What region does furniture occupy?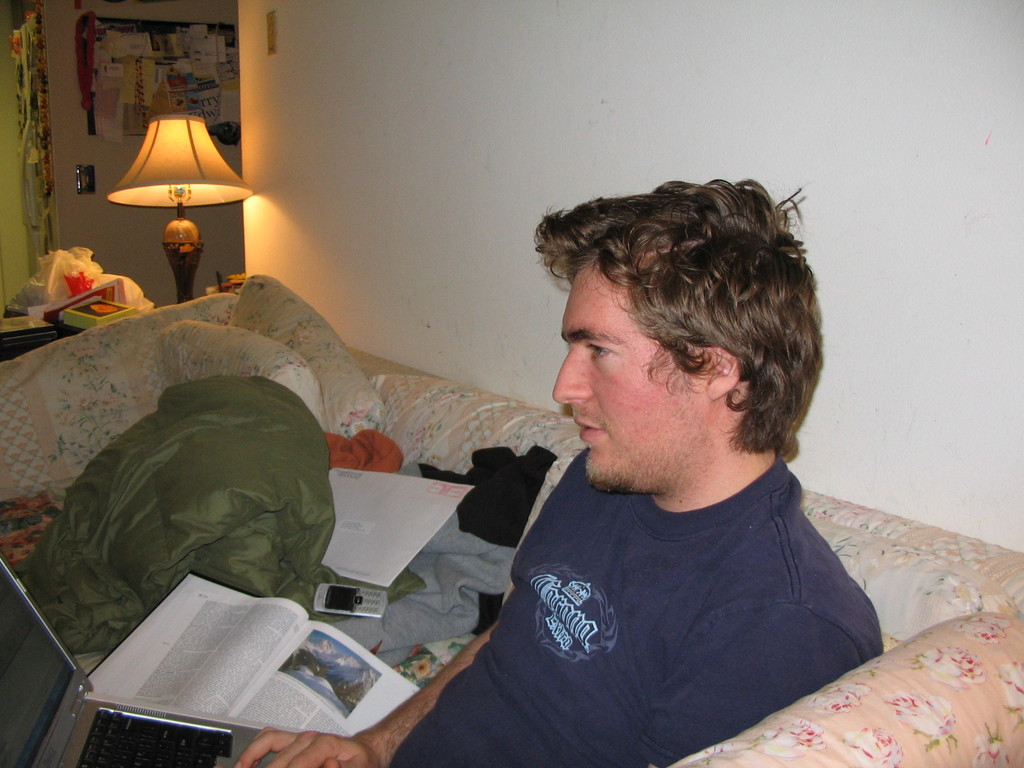
BBox(2, 305, 76, 359).
